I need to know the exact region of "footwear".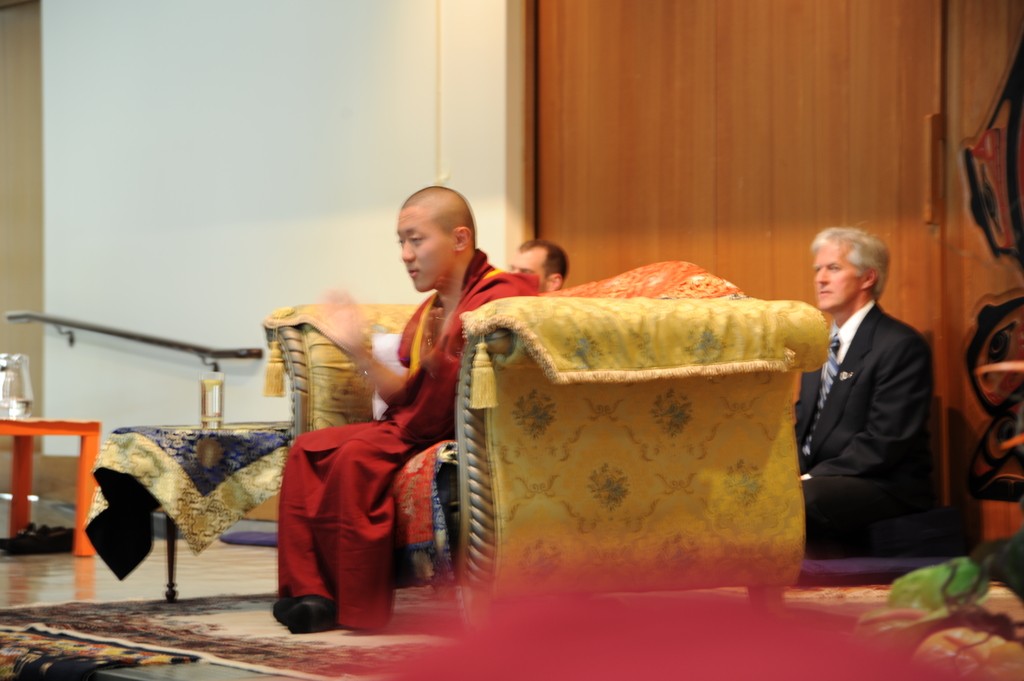
Region: box=[286, 596, 344, 634].
